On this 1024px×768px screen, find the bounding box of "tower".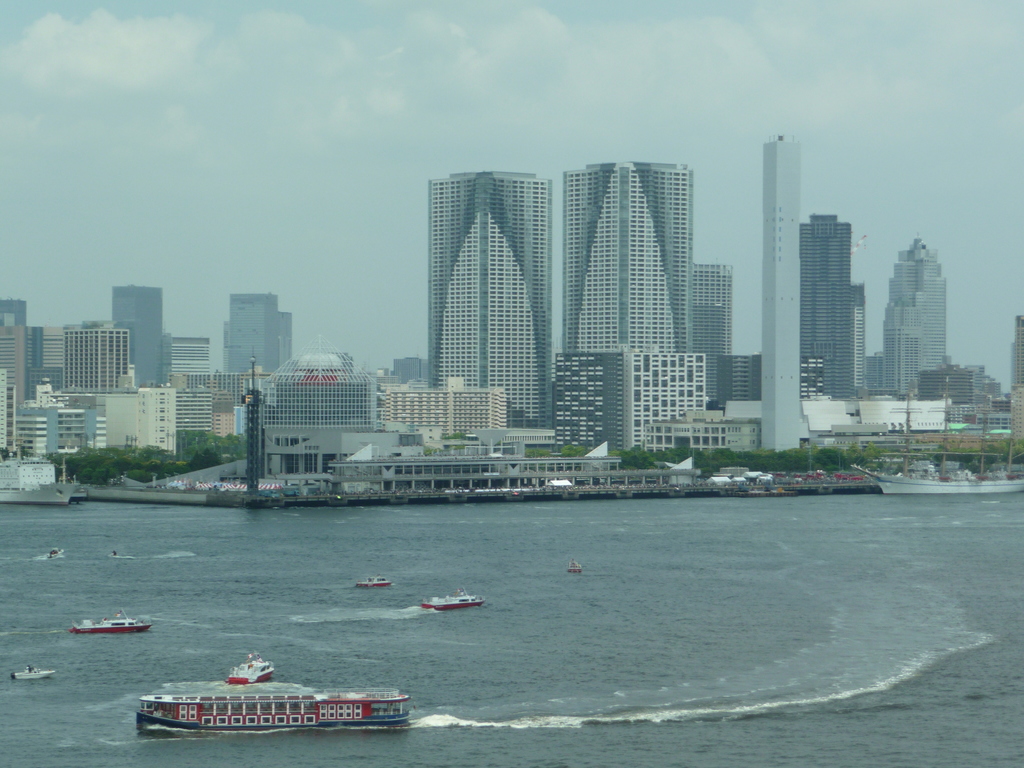
Bounding box: (left=227, top=296, right=293, bottom=375).
